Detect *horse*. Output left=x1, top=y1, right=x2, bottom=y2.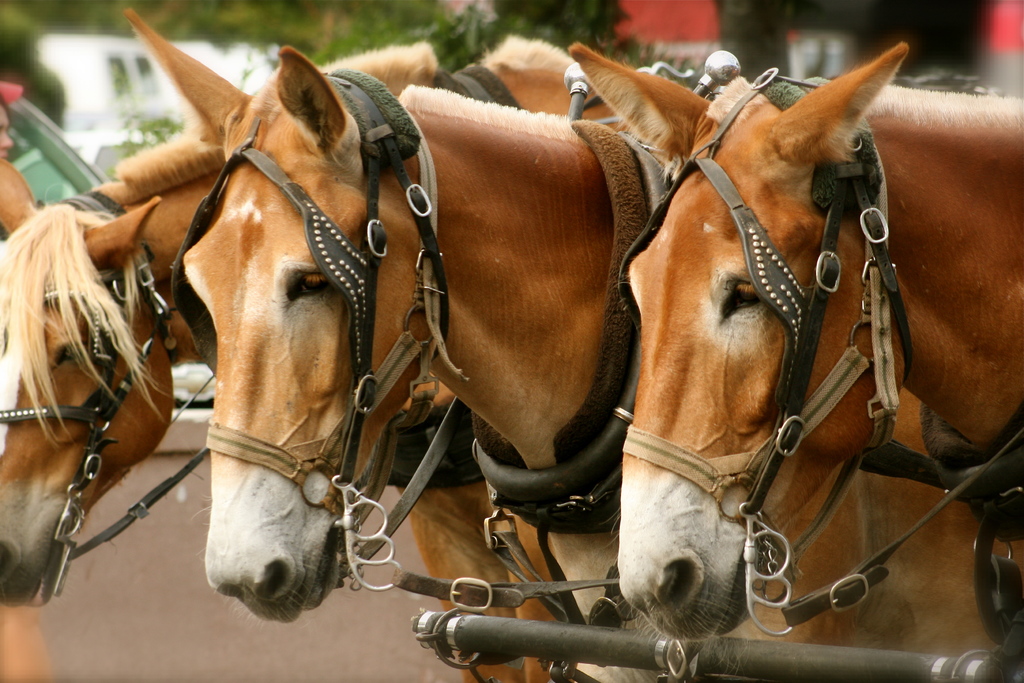
left=129, top=10, right=1022, bottom=682.
